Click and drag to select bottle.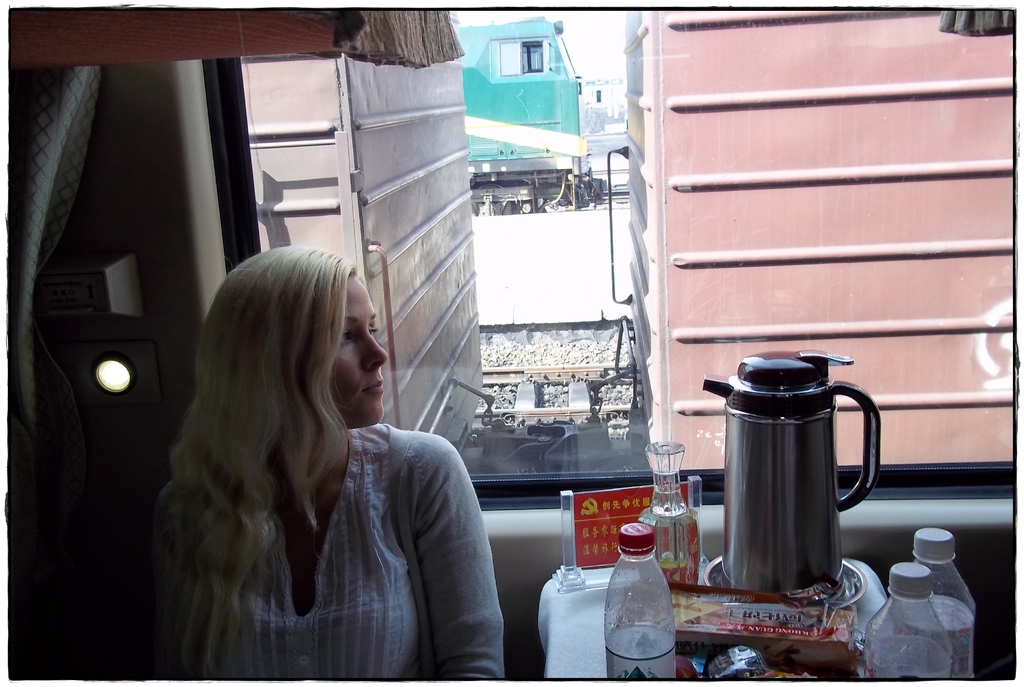
Selection: 639/440/705/586.
